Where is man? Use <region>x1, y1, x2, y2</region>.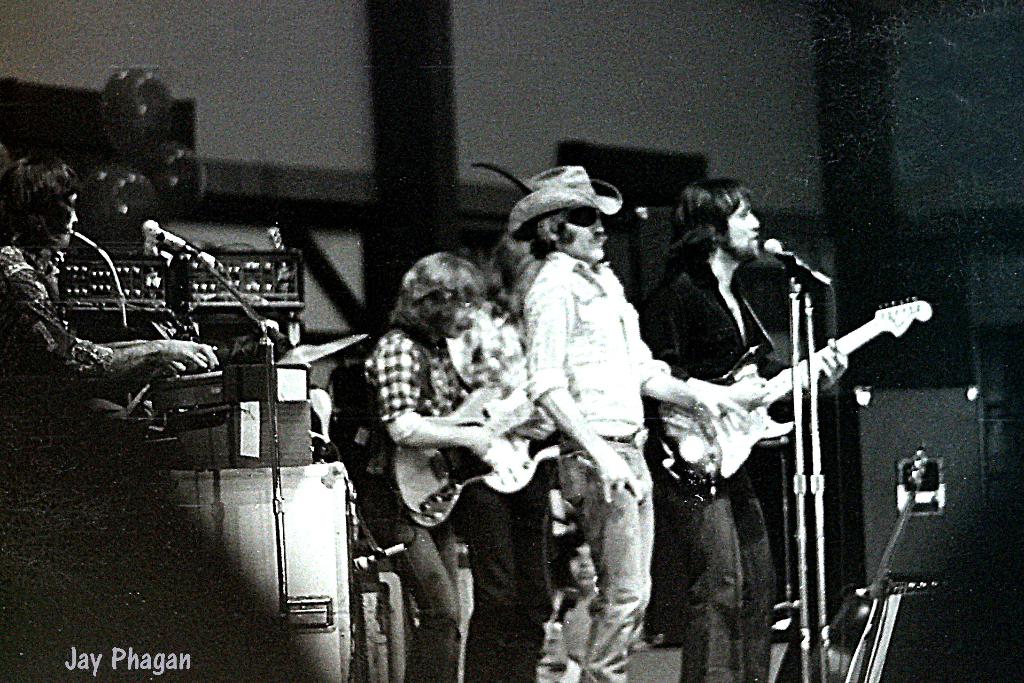
<region>646, 180, 849, 682</region>.
